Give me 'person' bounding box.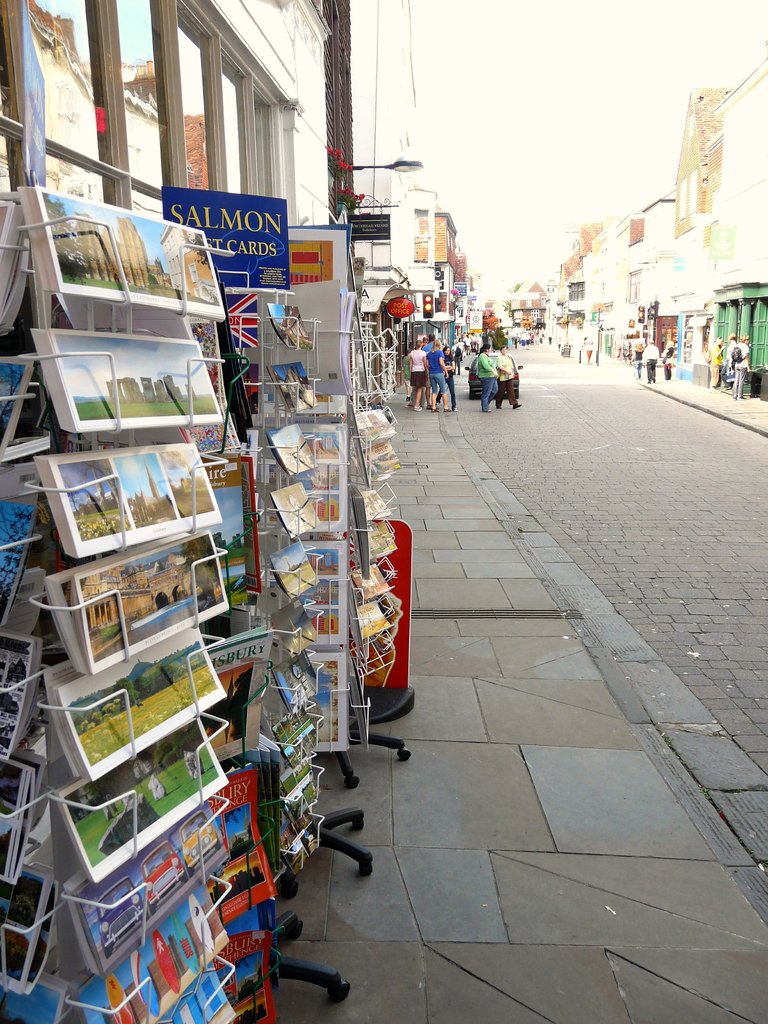
bbox(643, 338, 662, 383).
